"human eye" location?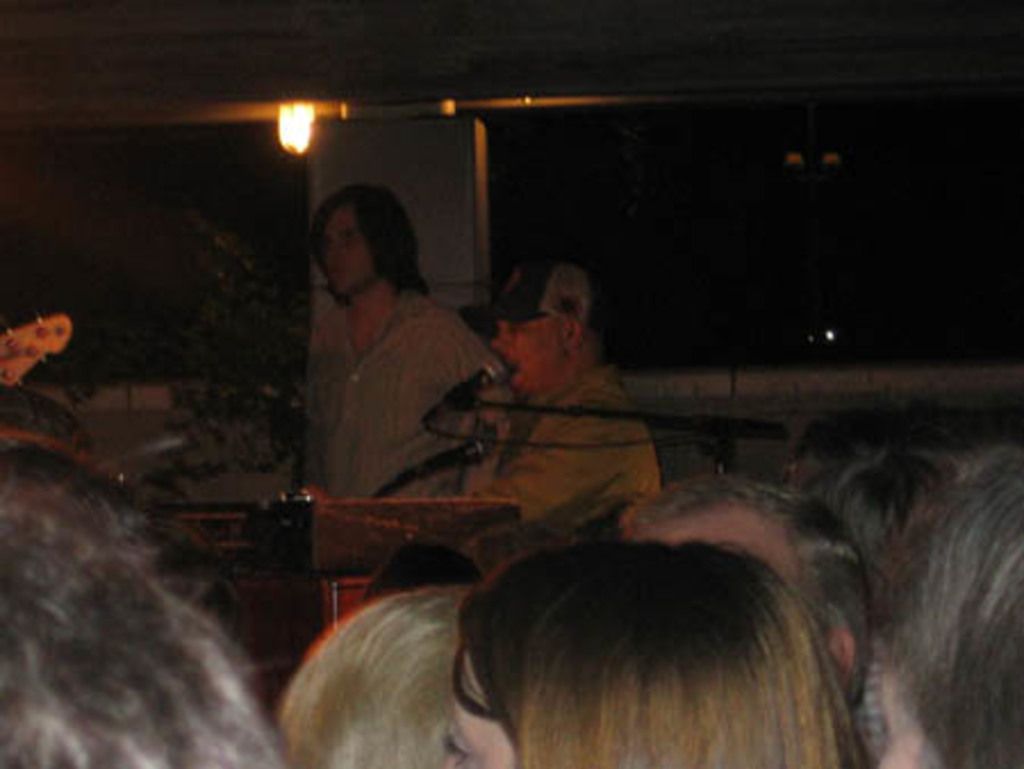
BBox(505, 323, 521, 337)
